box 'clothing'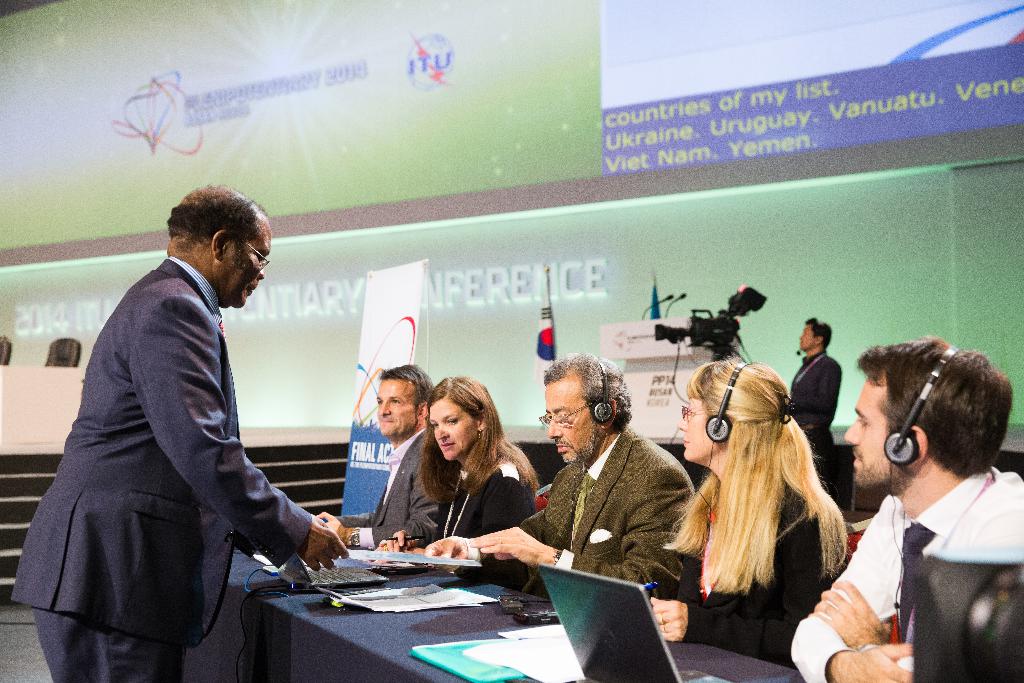
(left=440, top=459, right=534, bottom=584)
